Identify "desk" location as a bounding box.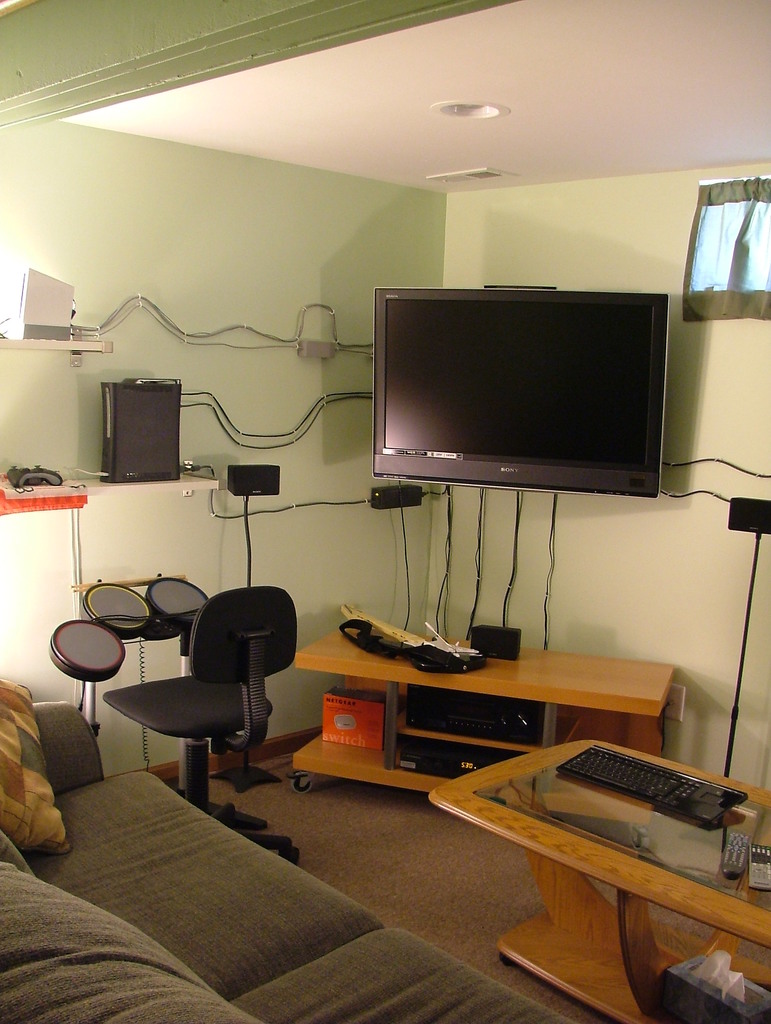
BBox(414, 697, 766, 1005).
